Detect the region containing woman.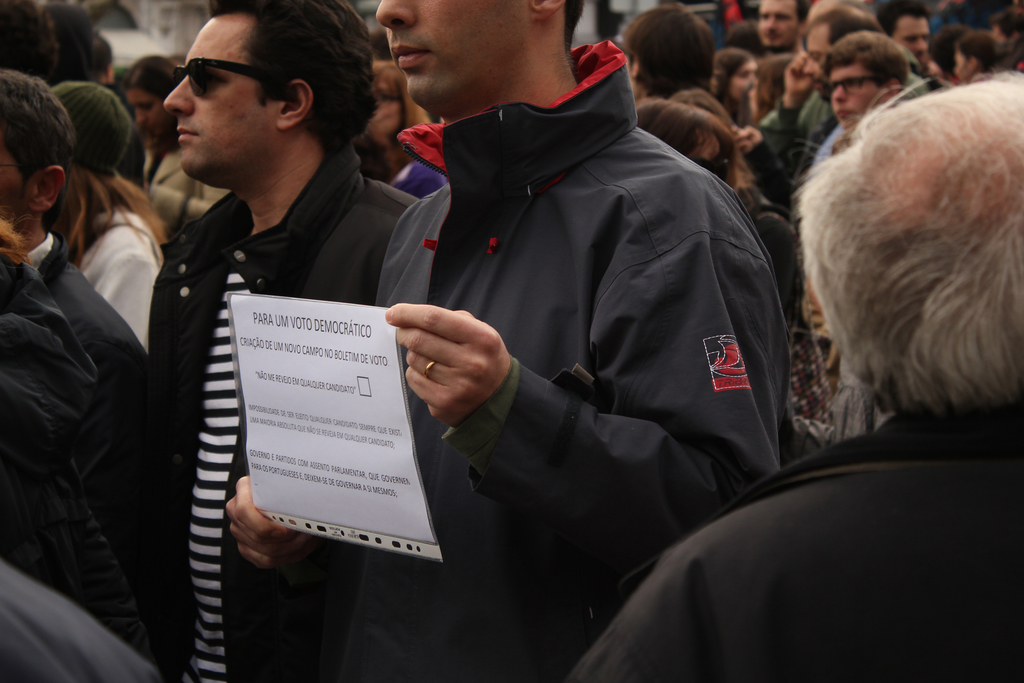
[365, 62, 441, 210].
